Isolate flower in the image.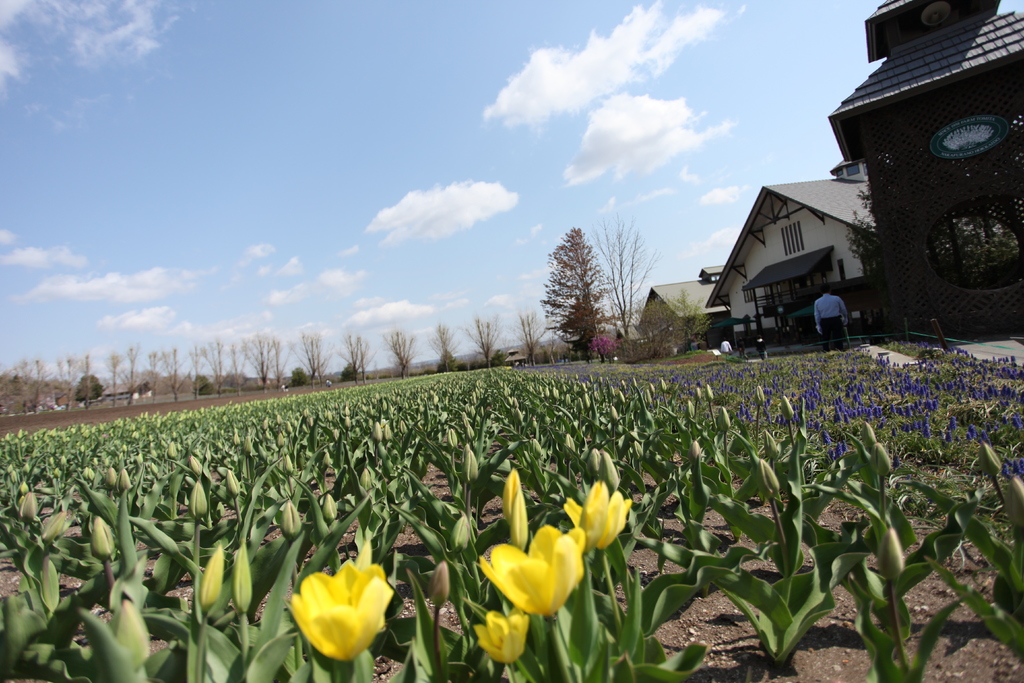
Isolated region: box=[502, 469, 527, 547].
